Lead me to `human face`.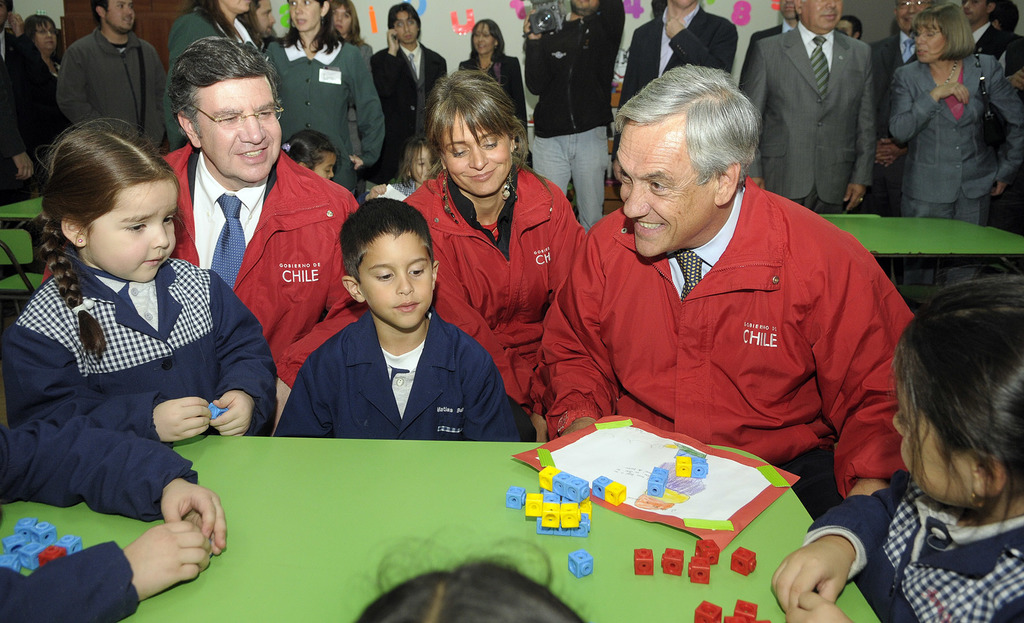
Lead to {"x1": 614, "y1": 120, "x2": 716, "y2": 256}.
